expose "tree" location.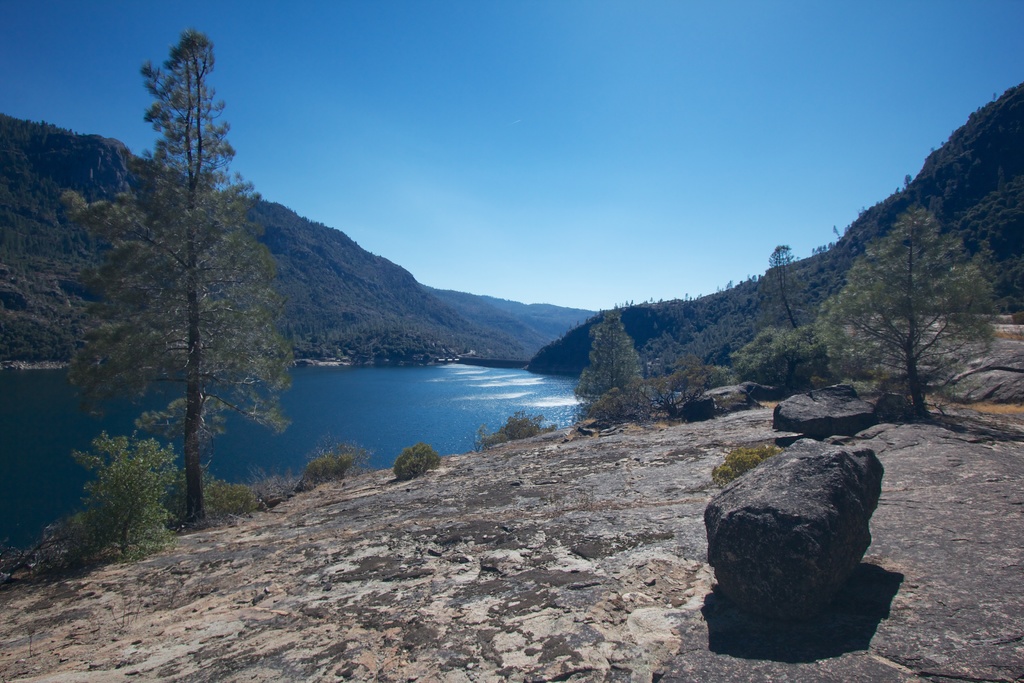
Exposed at BBox(391, 443, 438, 482).
